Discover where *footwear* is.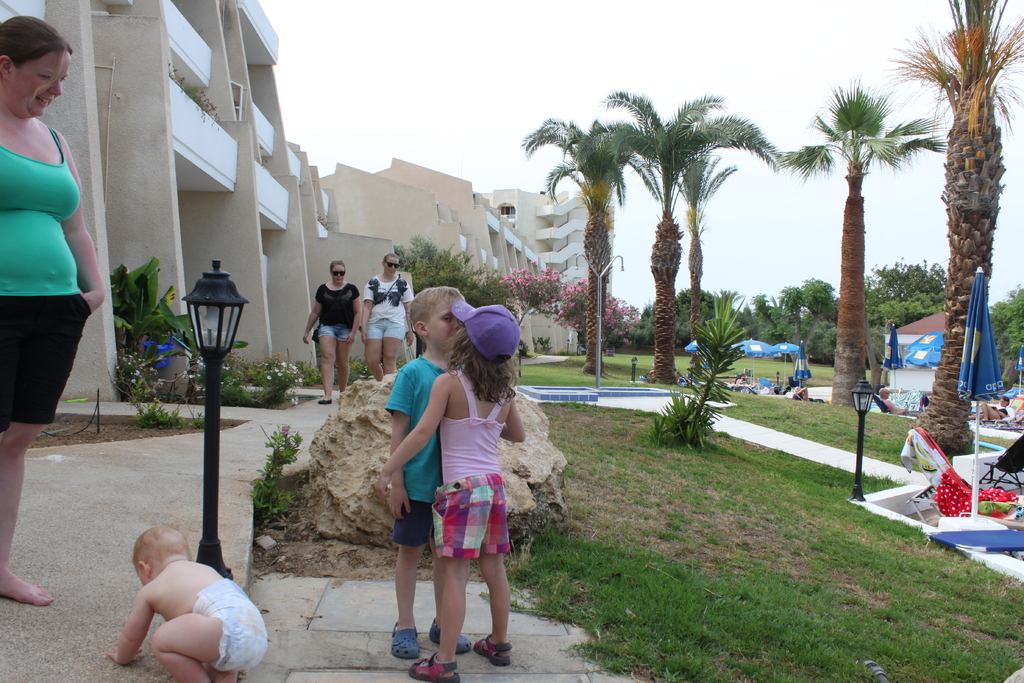
Discovered at <box>470,633,515,666</box>.
